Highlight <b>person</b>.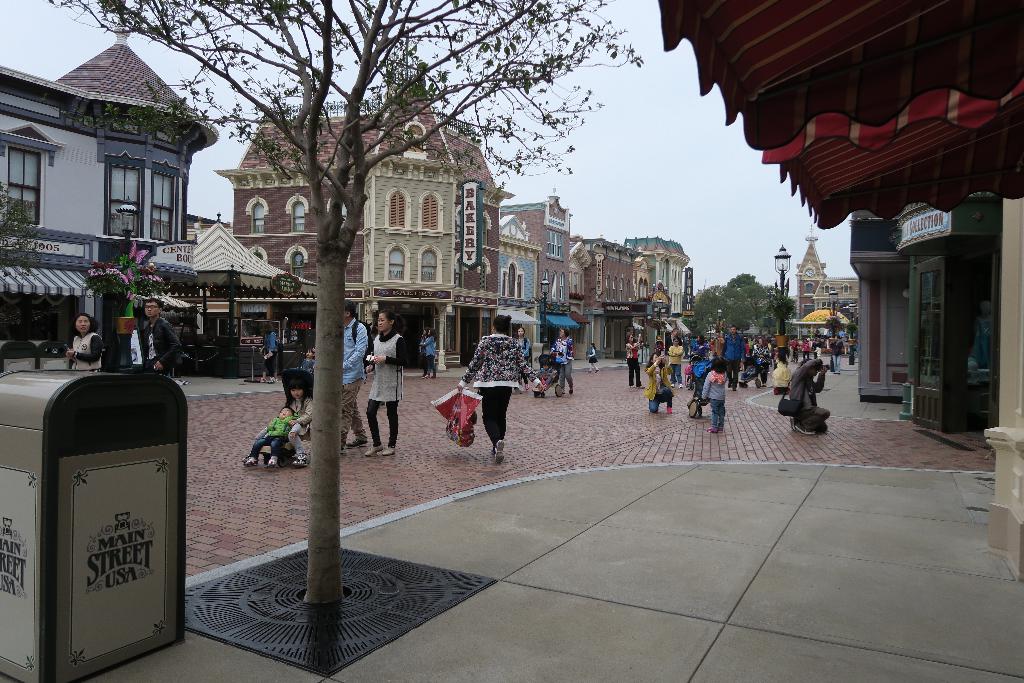
Highlighted region: 537 357 552 390.
